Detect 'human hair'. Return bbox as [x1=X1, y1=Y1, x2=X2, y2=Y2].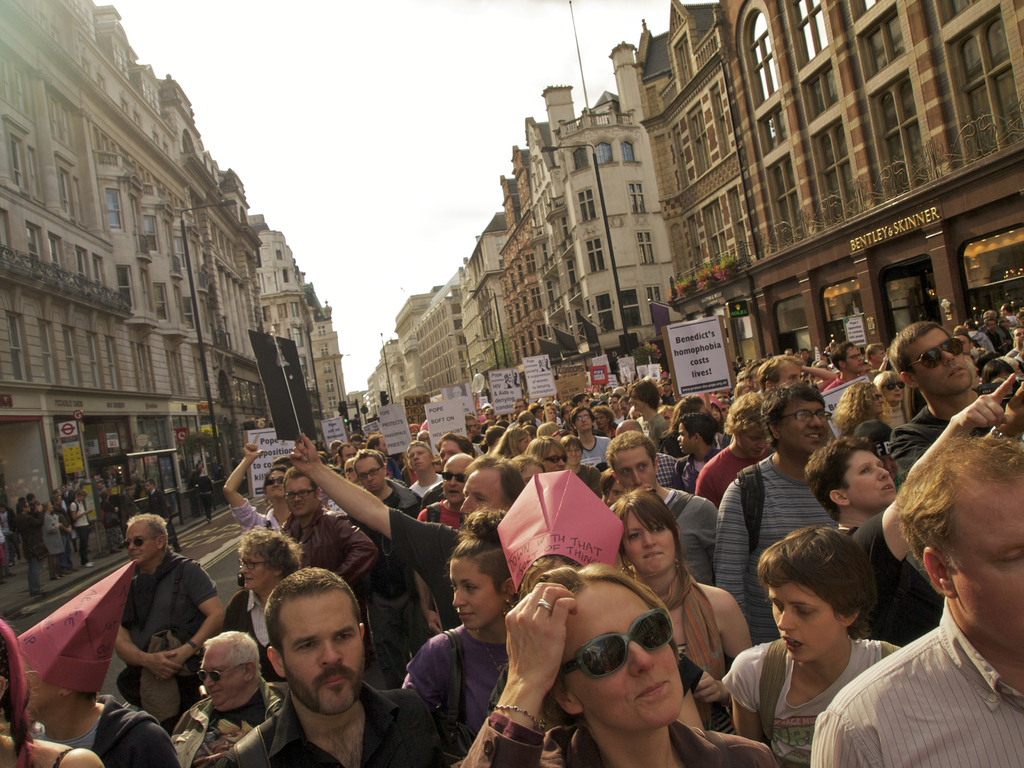
[x1=441, y1=504, x2=507, y2=596].
